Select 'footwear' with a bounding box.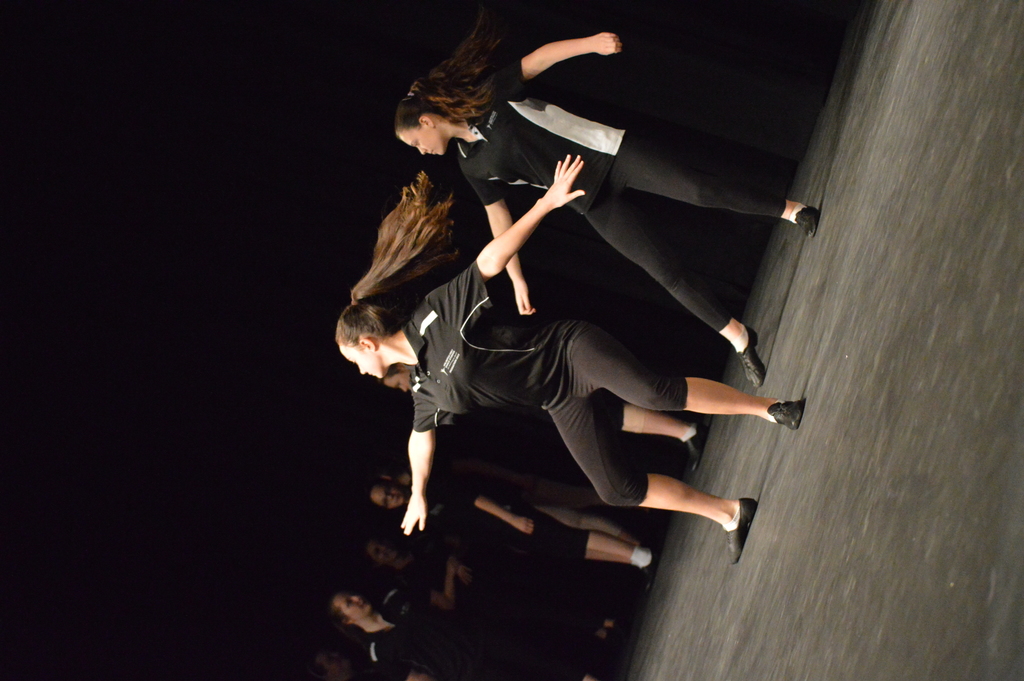
(637,546,664,598).
